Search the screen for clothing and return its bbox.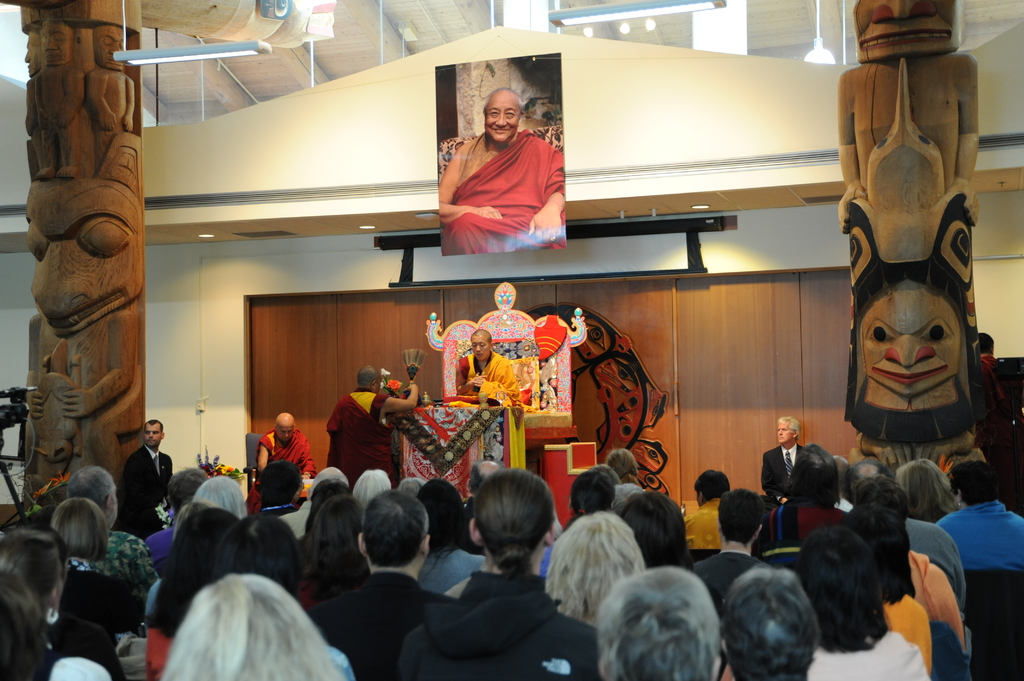
Found: [x1=804, y1=638, x2=932, y2=680].
